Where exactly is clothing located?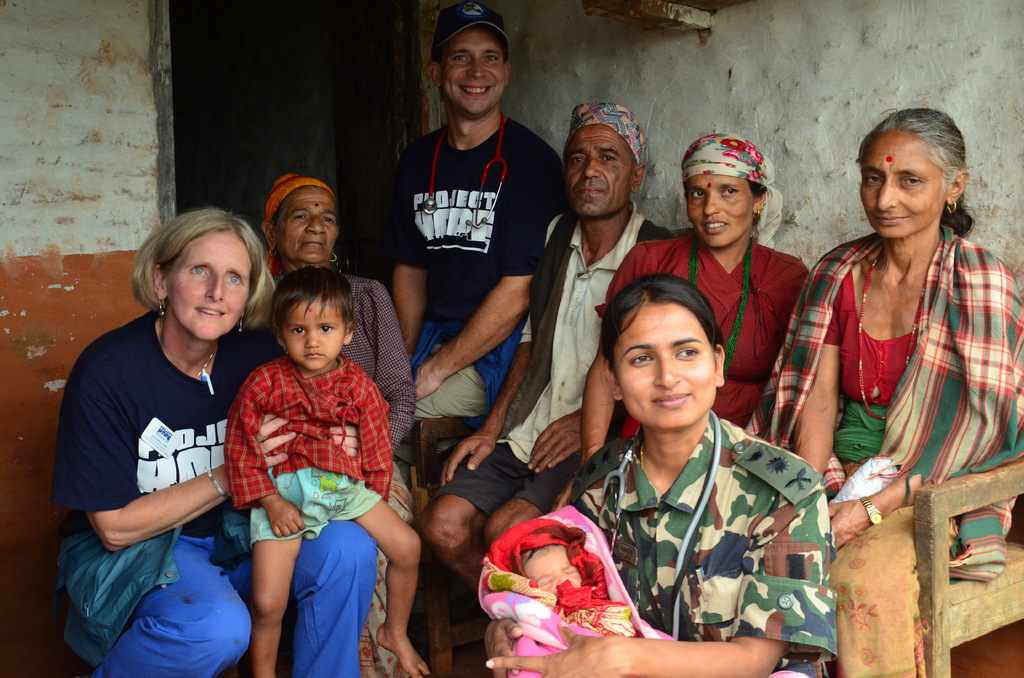
Its bounding box is (540,359,826,668).
